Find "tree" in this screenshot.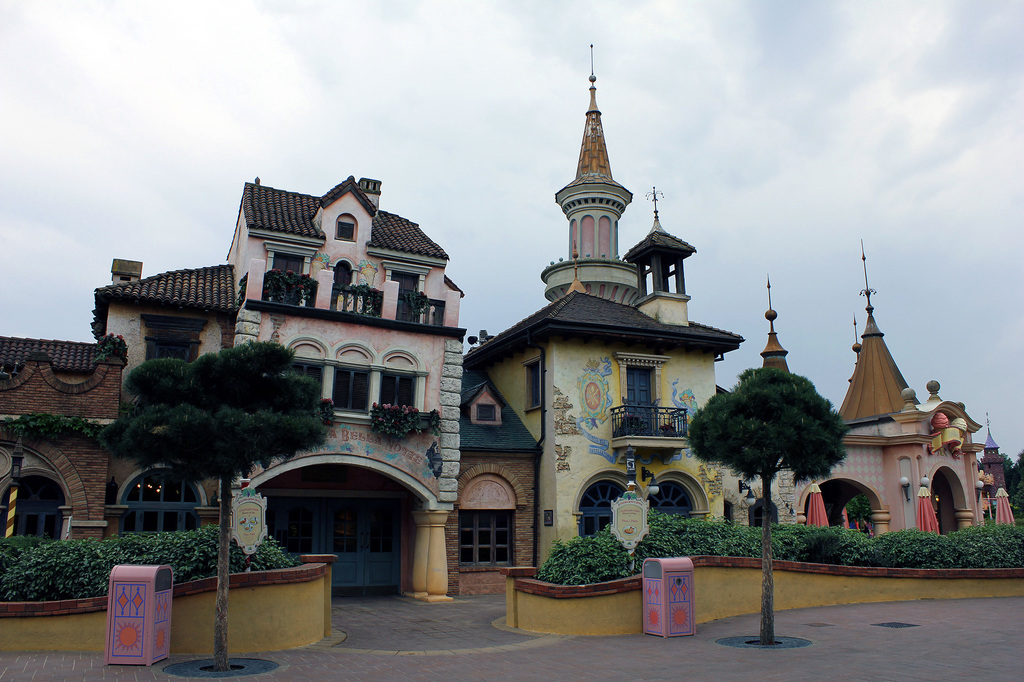
The bounding box for "tree" is 709 357 854 523.
